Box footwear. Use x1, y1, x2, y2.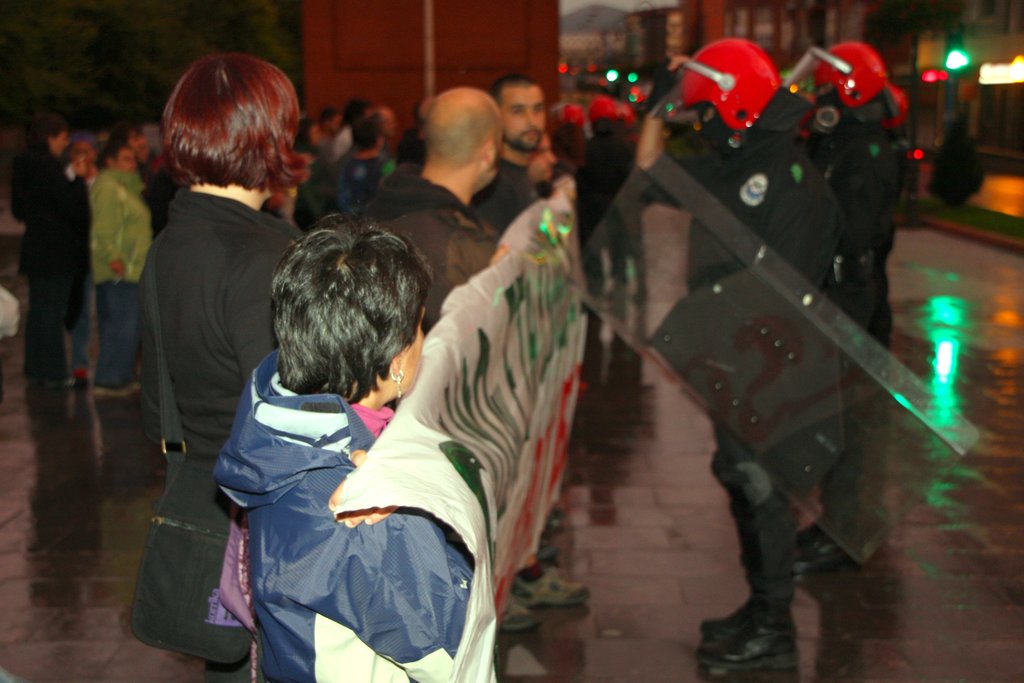
538, 509, 568, 530.
